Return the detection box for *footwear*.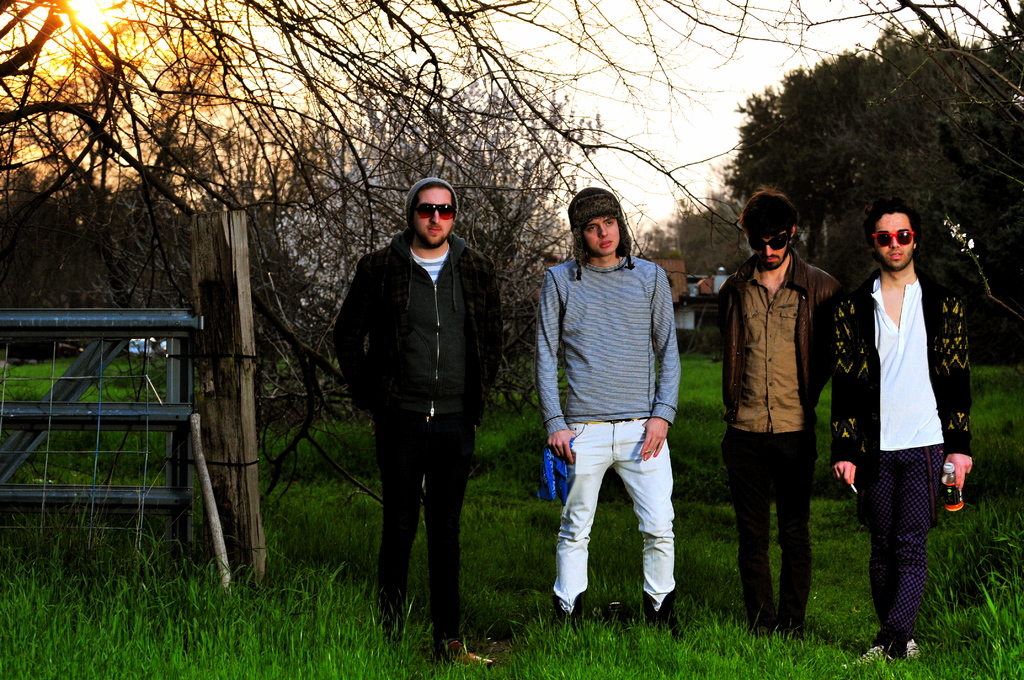
rect(896, 642, 916, 670).
